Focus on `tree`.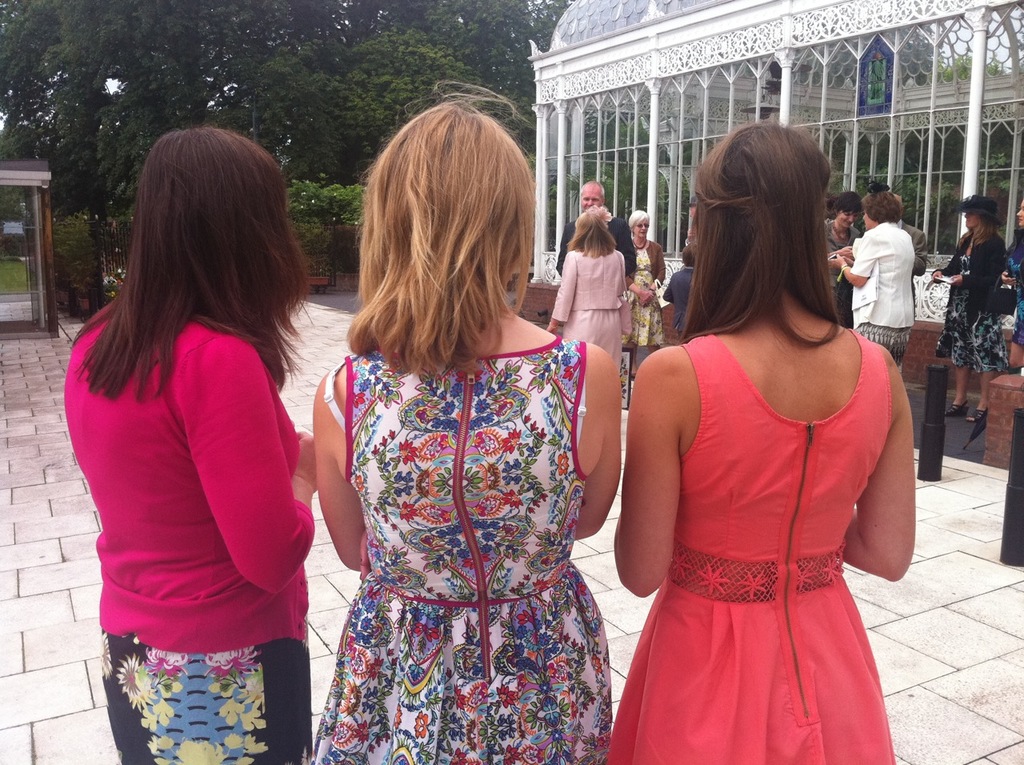
Focused at x1=582 y1=110 x2=690 y2=261.
